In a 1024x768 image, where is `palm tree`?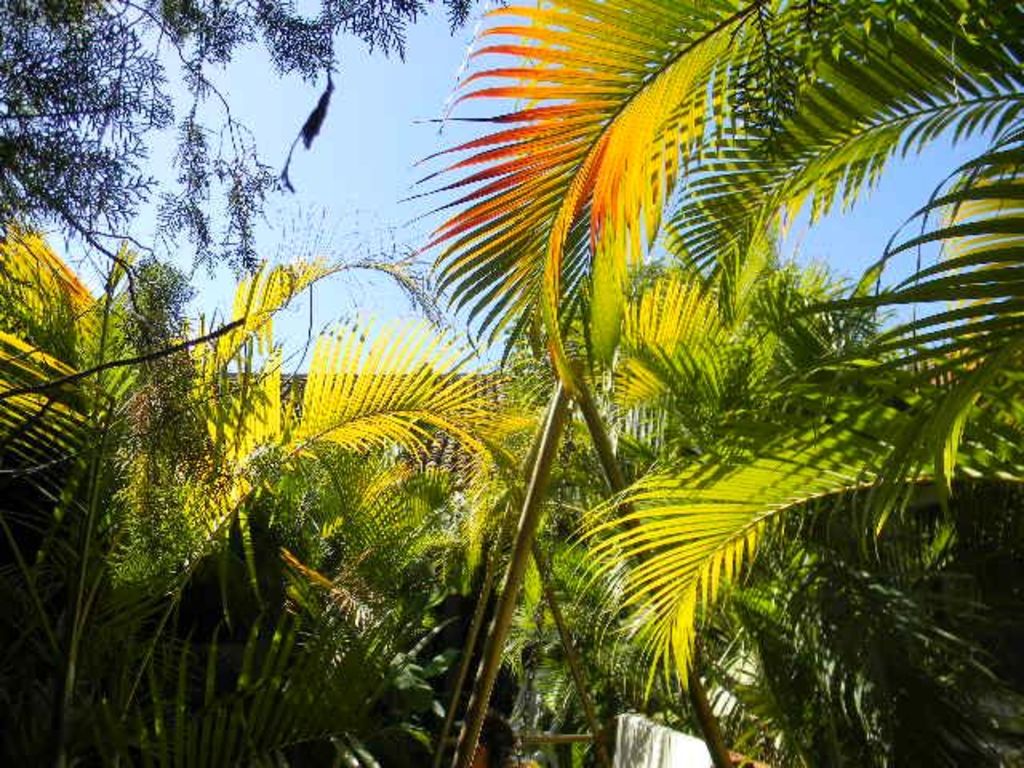
l=0, t=354, r=446, b=742.
